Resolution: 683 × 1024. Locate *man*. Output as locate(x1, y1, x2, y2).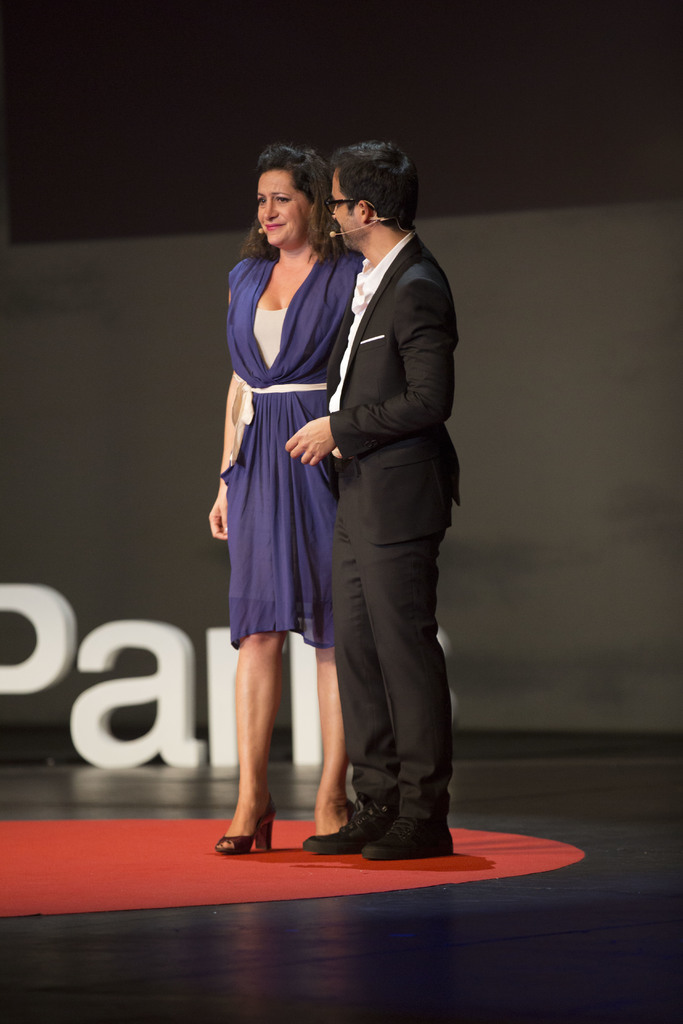
locate(278, 142, 465, 865).
